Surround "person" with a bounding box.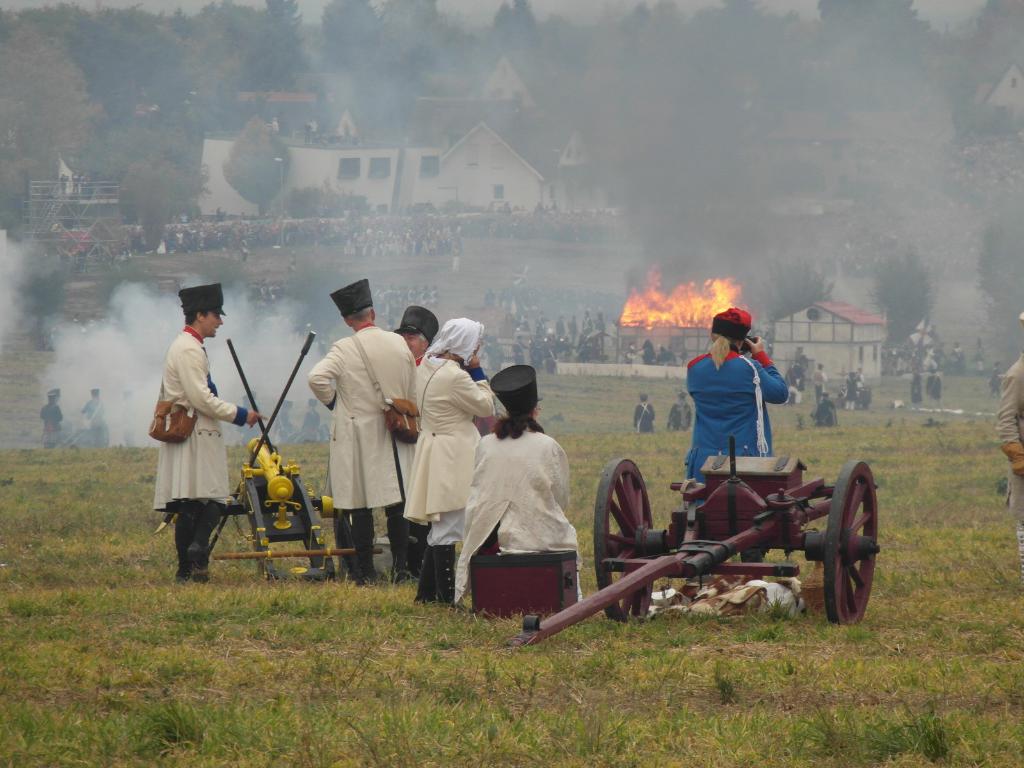
crop(394, 304, 436, 362).
